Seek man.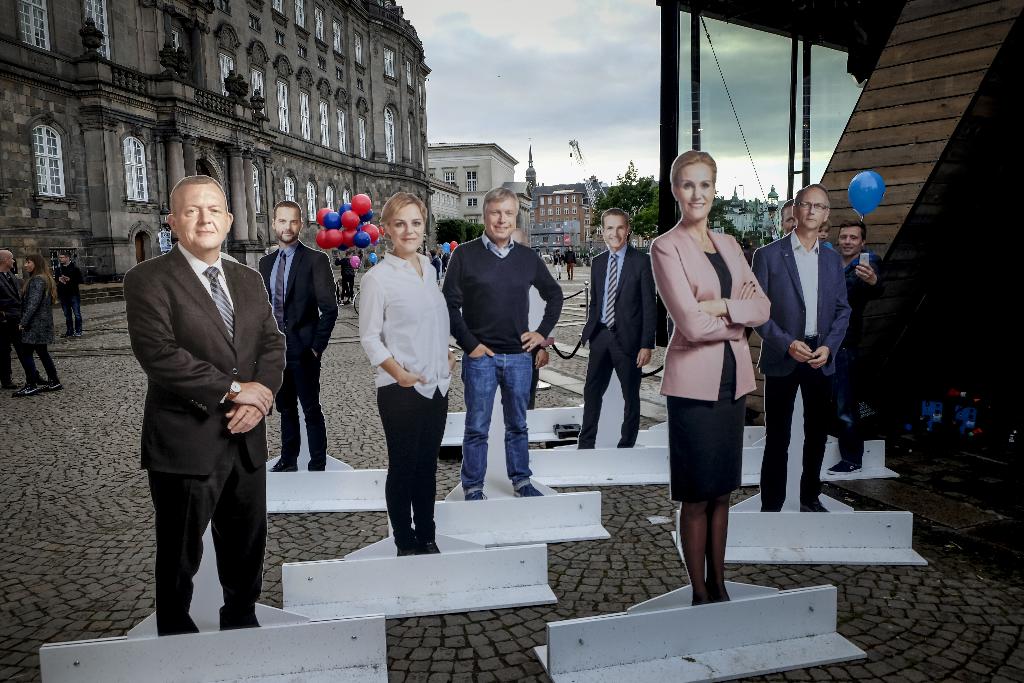
{"left": 53, "top": 247, "right": 83, "bottom": 340}.
